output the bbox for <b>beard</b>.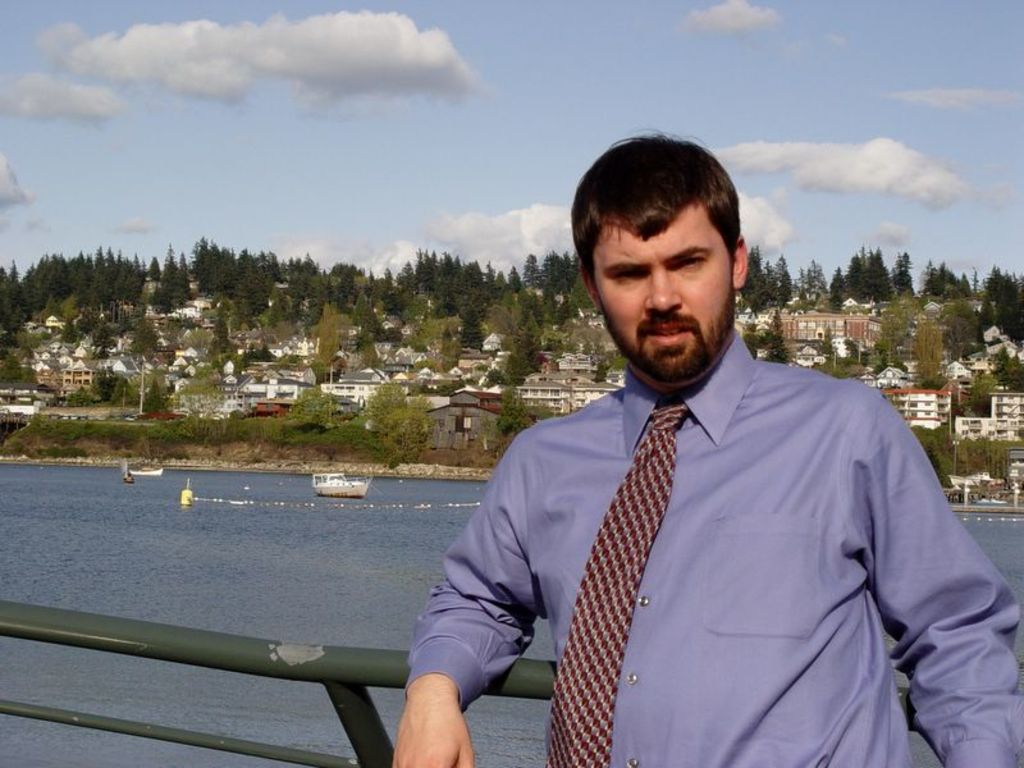
box(590, 216, 751, 412).
